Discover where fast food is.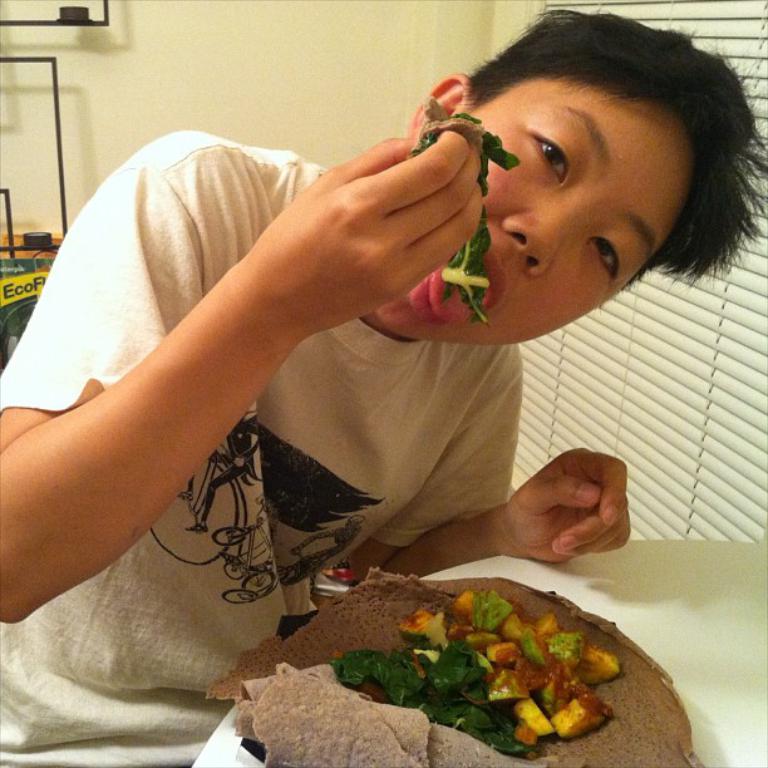
Discovered at 245 513 665 759.
